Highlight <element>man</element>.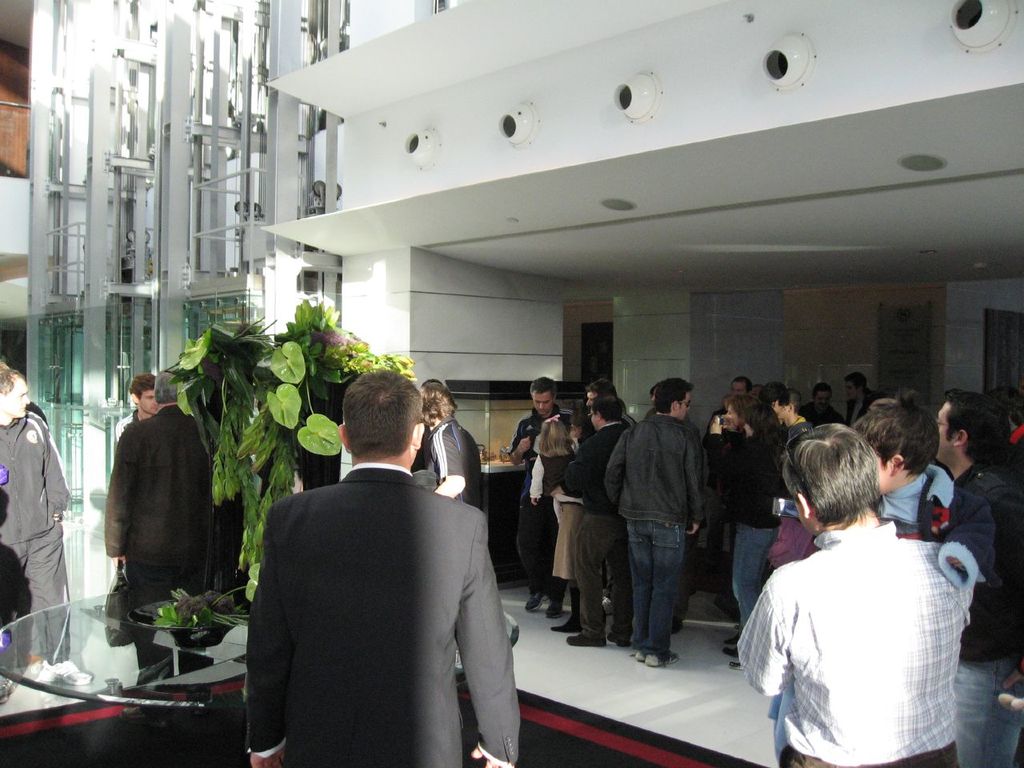
Highlighted region: Rect(934, 394, 1023, 767).
